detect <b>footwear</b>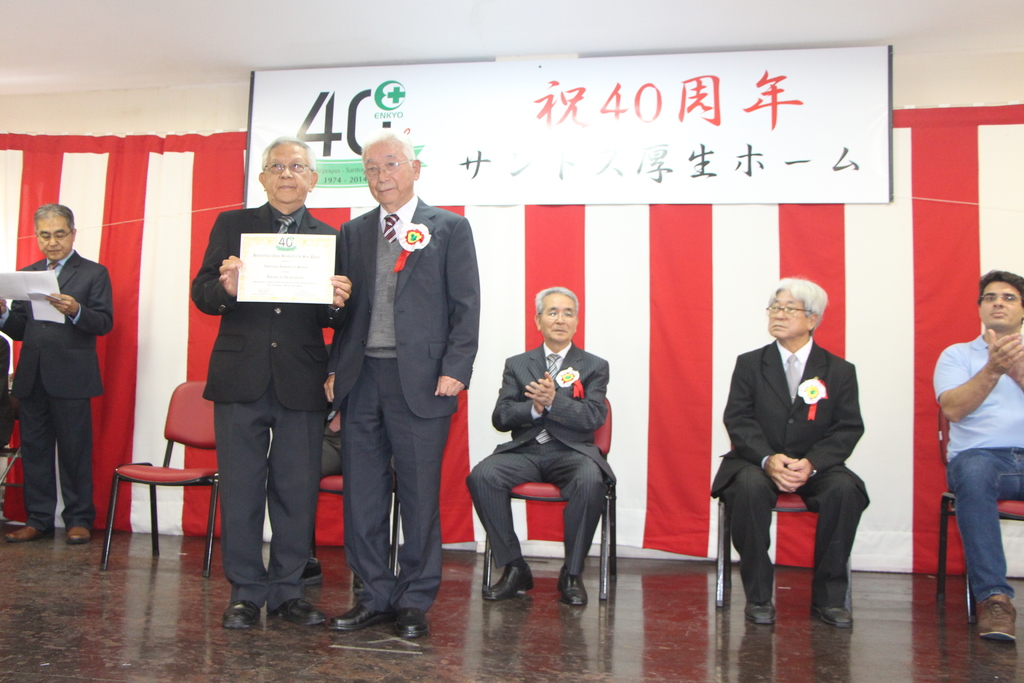
[63,527,90,547]
